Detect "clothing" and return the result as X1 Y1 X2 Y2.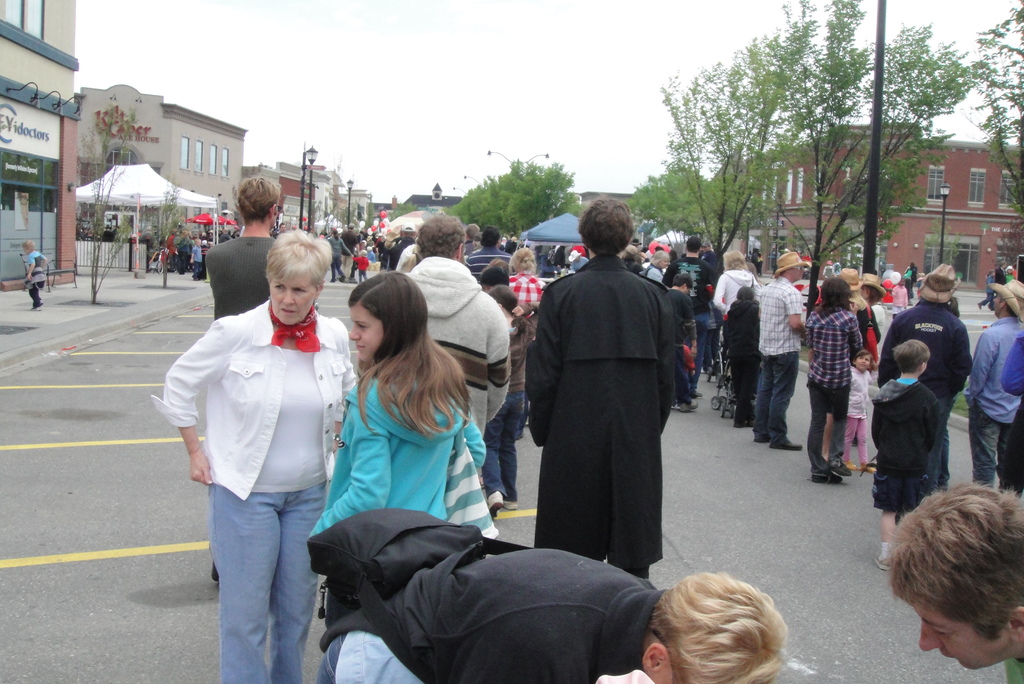
522 223 703 601.
